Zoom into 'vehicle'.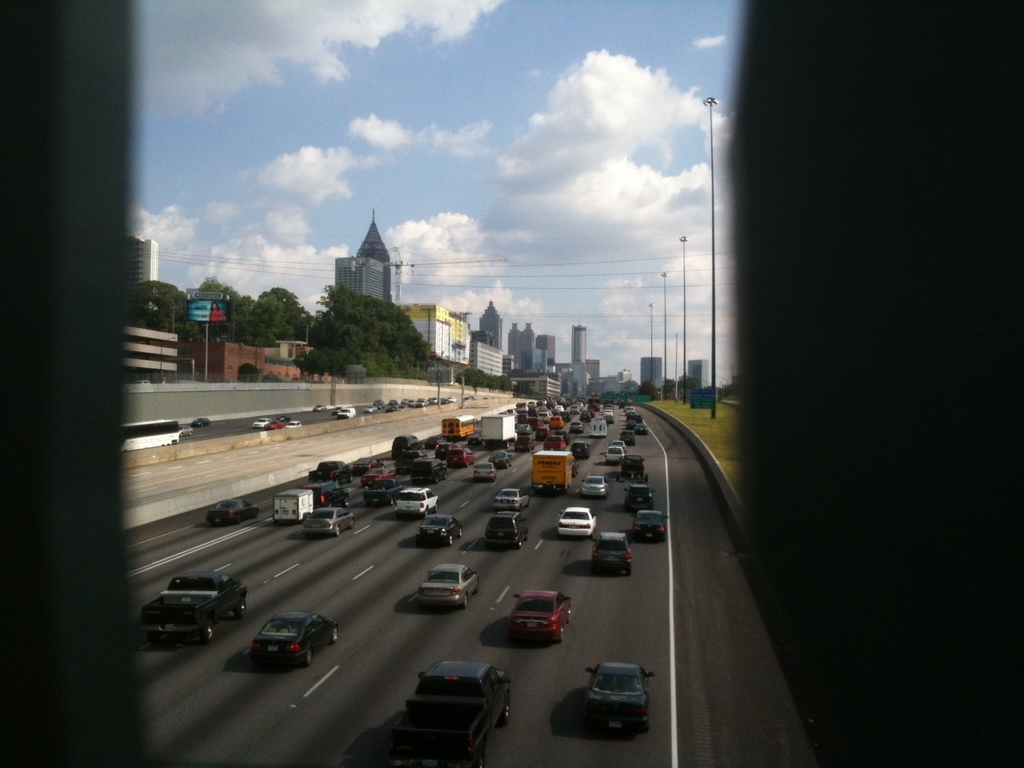
Zoom target: pyautogui.locateOnScreen(336, 405, 358, 418).
